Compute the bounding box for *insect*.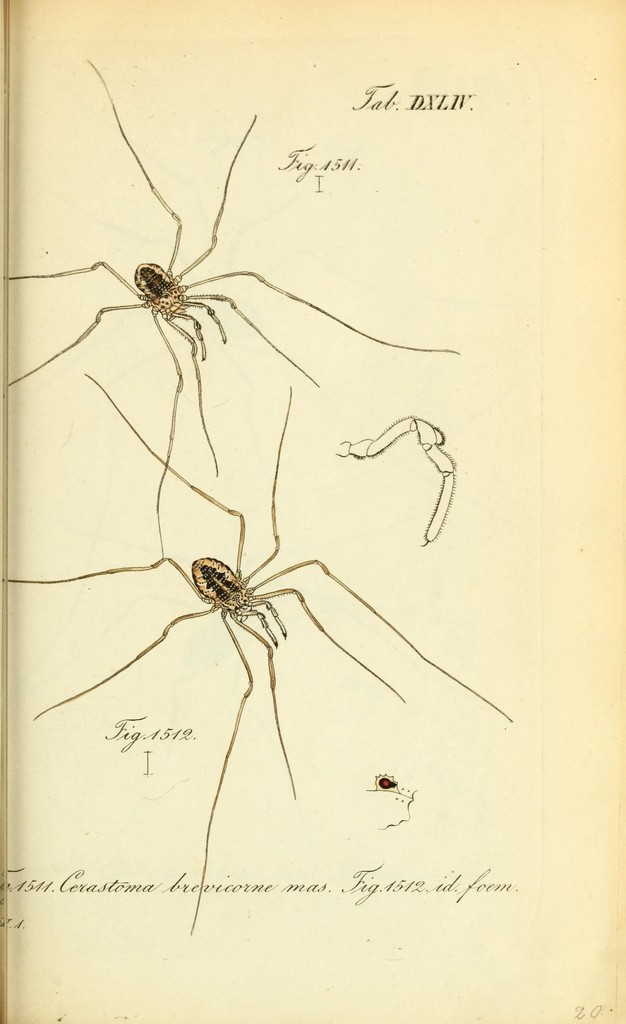
bbox=(4, 389, 520, 925).
